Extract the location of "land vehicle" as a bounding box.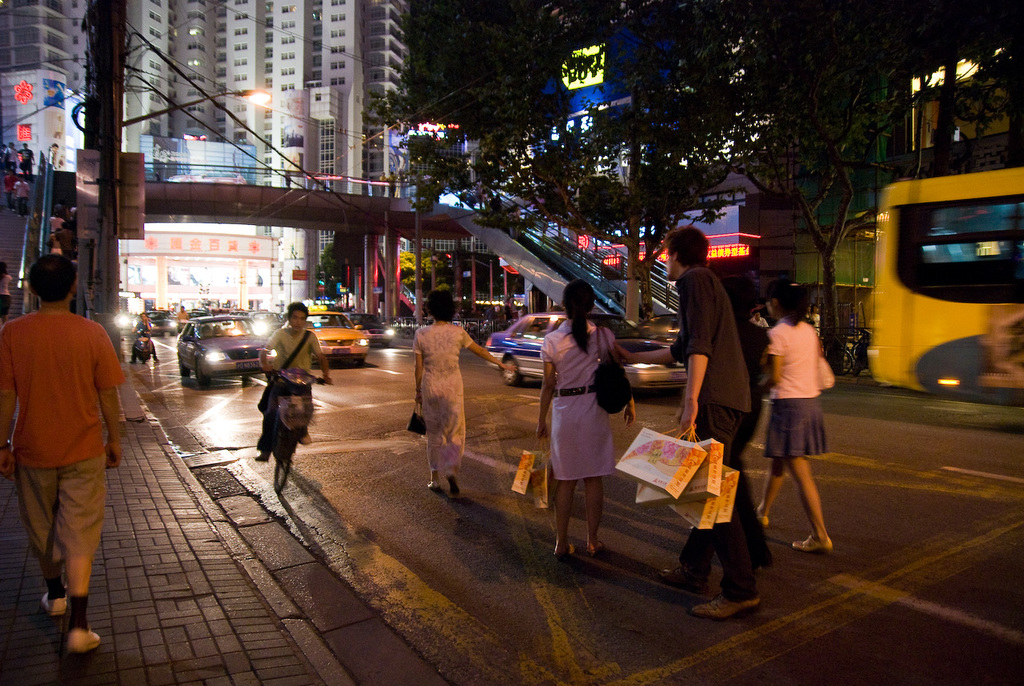
box=[305, 303, 370, 362].
